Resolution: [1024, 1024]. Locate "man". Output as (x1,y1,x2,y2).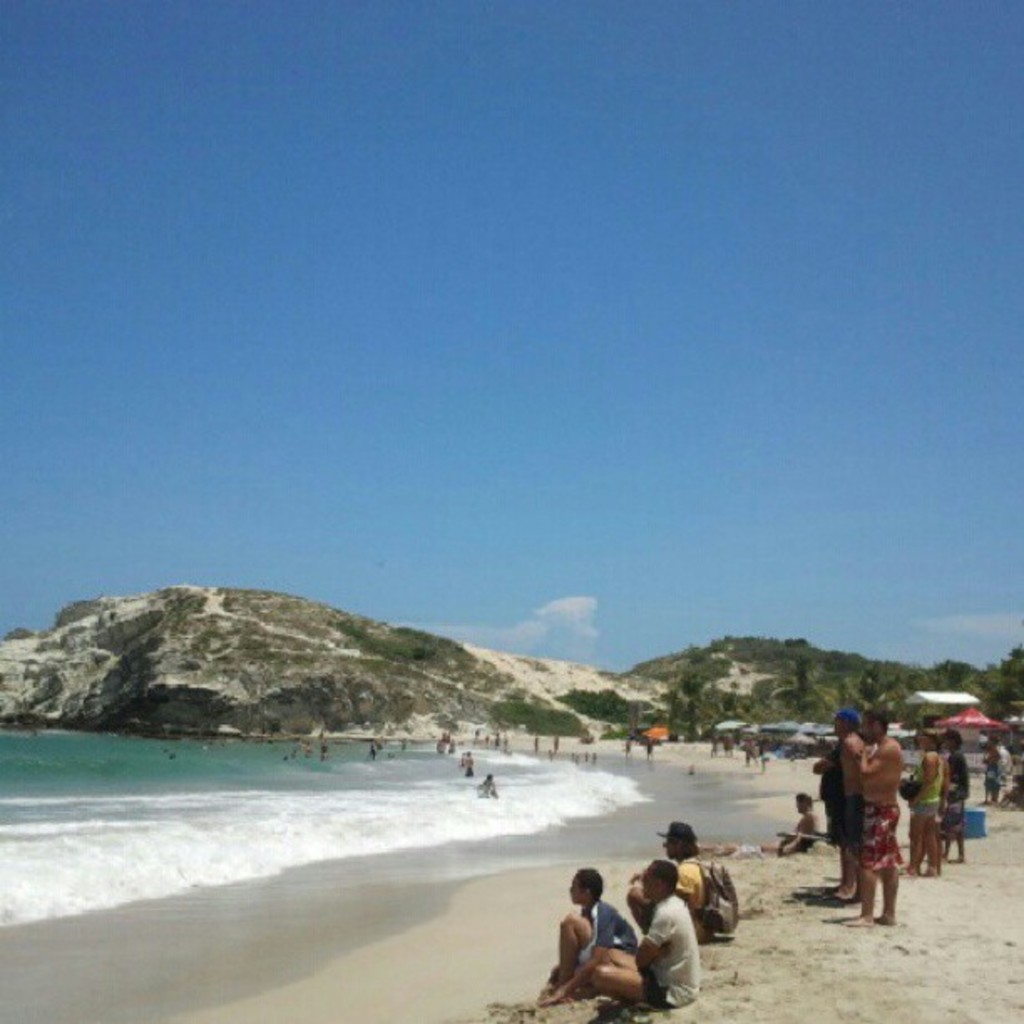
(619,822,716,937).
